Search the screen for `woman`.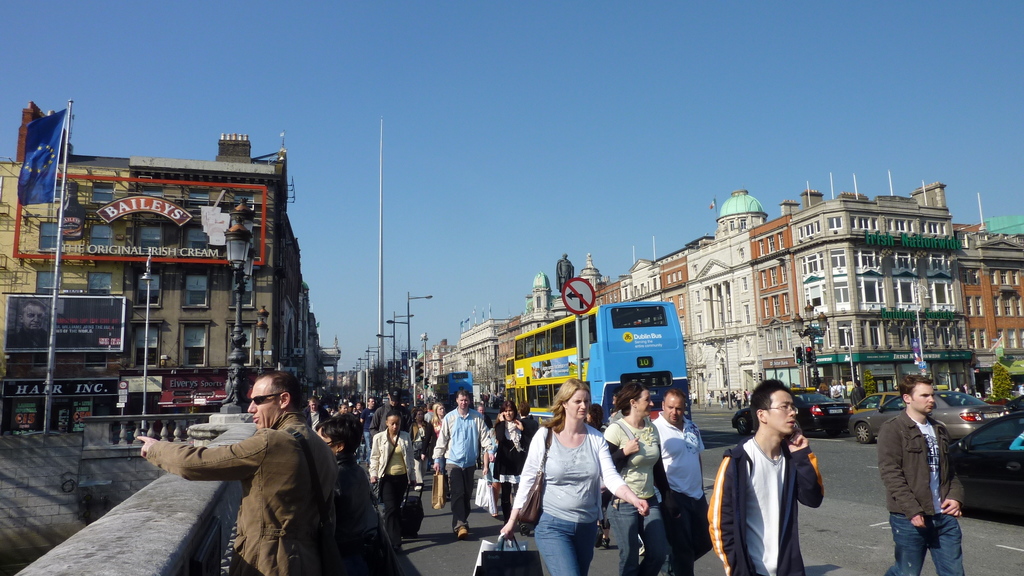
Found at region(600, 380, 682, 575).
